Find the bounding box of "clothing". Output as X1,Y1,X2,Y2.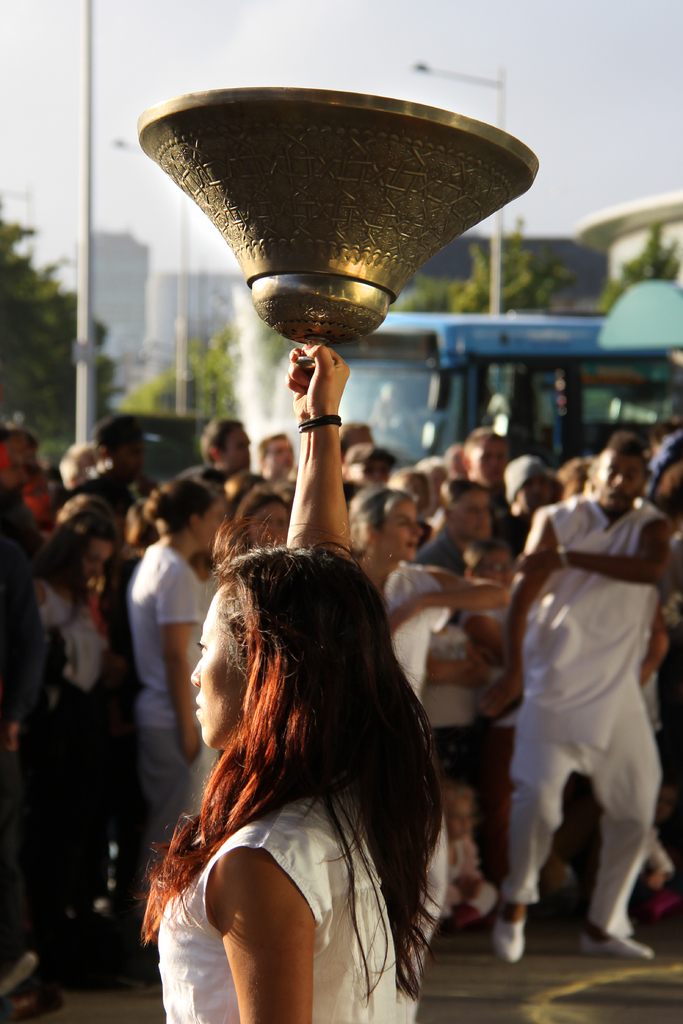
27,475,52,512.
